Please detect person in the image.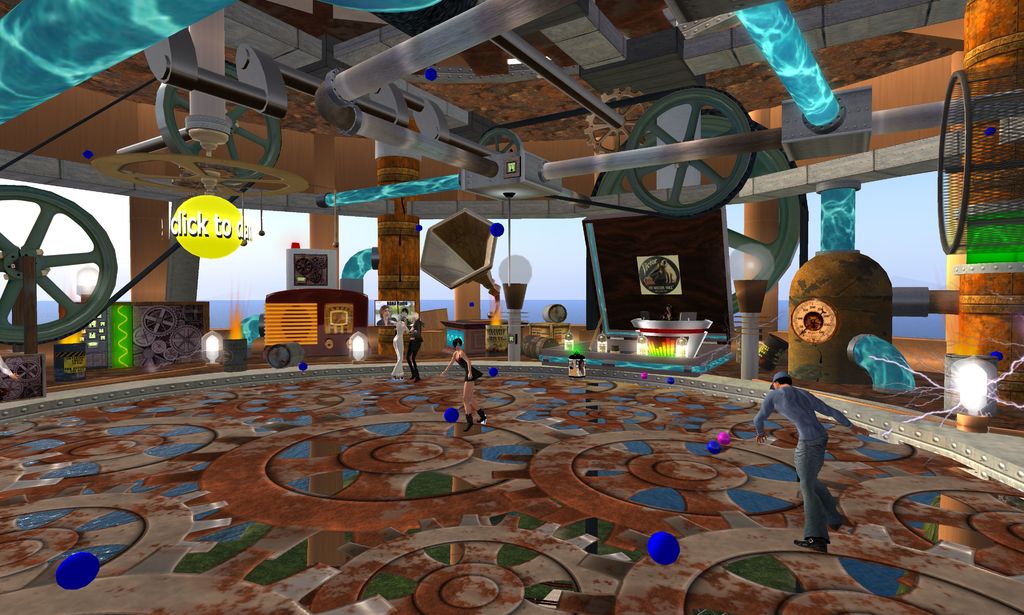
(x1=376, y1=302, x2=391, y2=327).
